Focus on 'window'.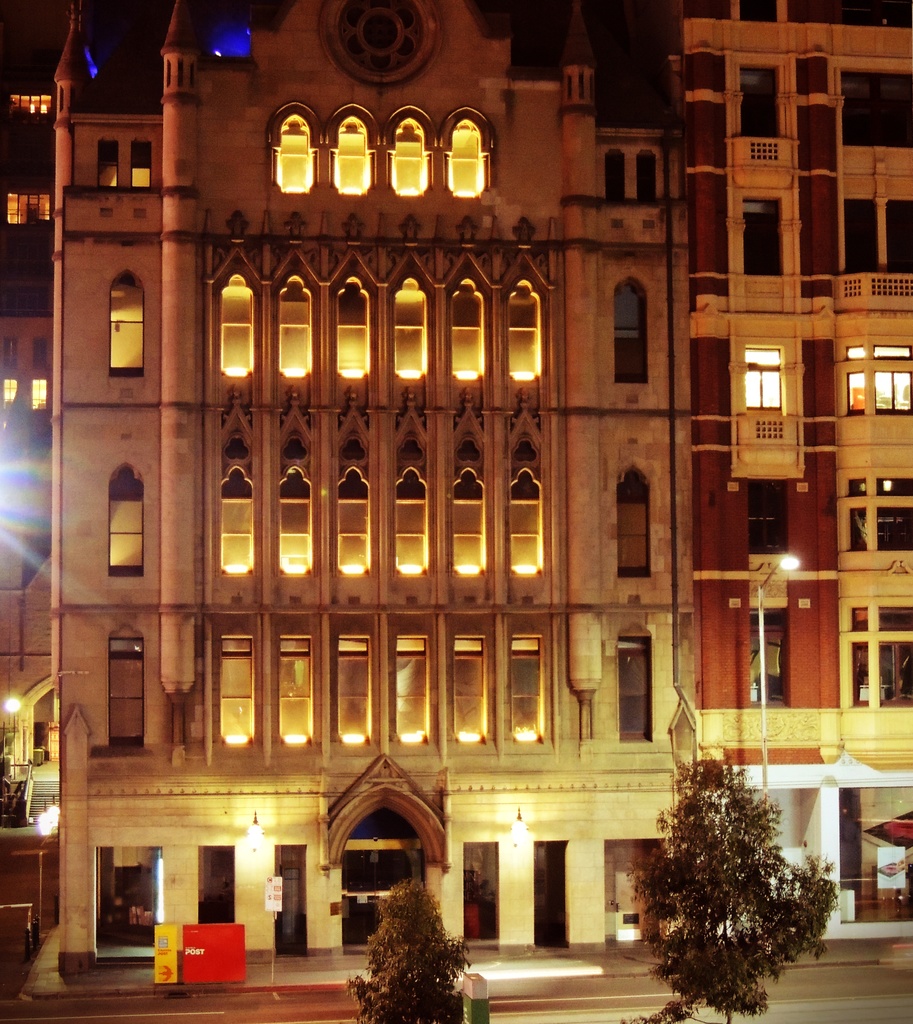
Focused at <box>852,638,868,706</box>.
